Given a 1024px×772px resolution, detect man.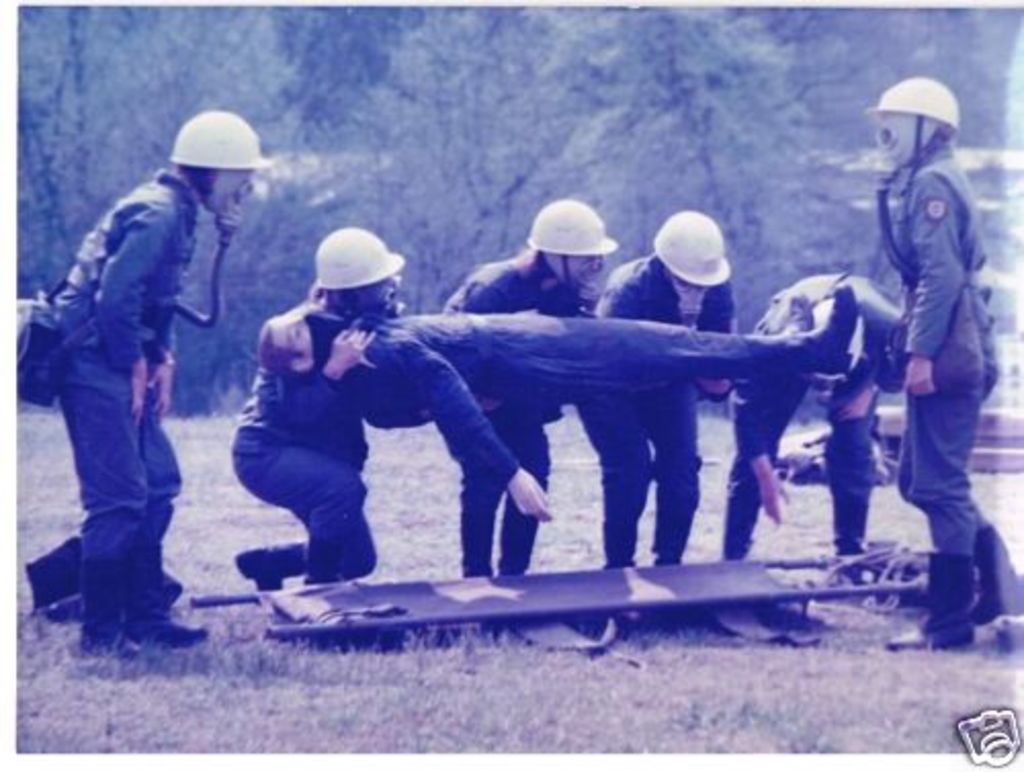
[580, 213, 741, 575].
